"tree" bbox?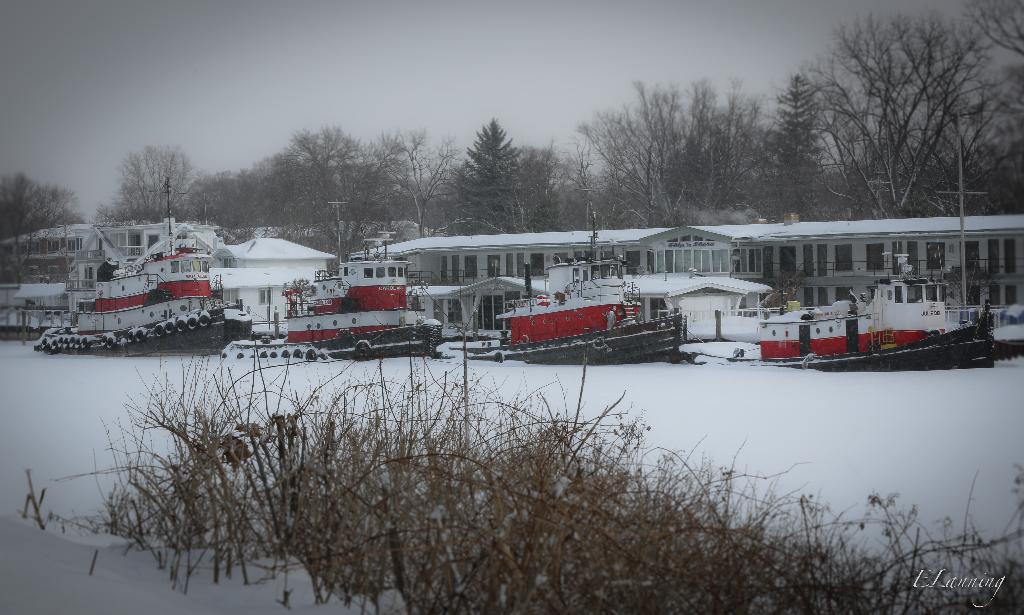
[974,62,1023,213]
